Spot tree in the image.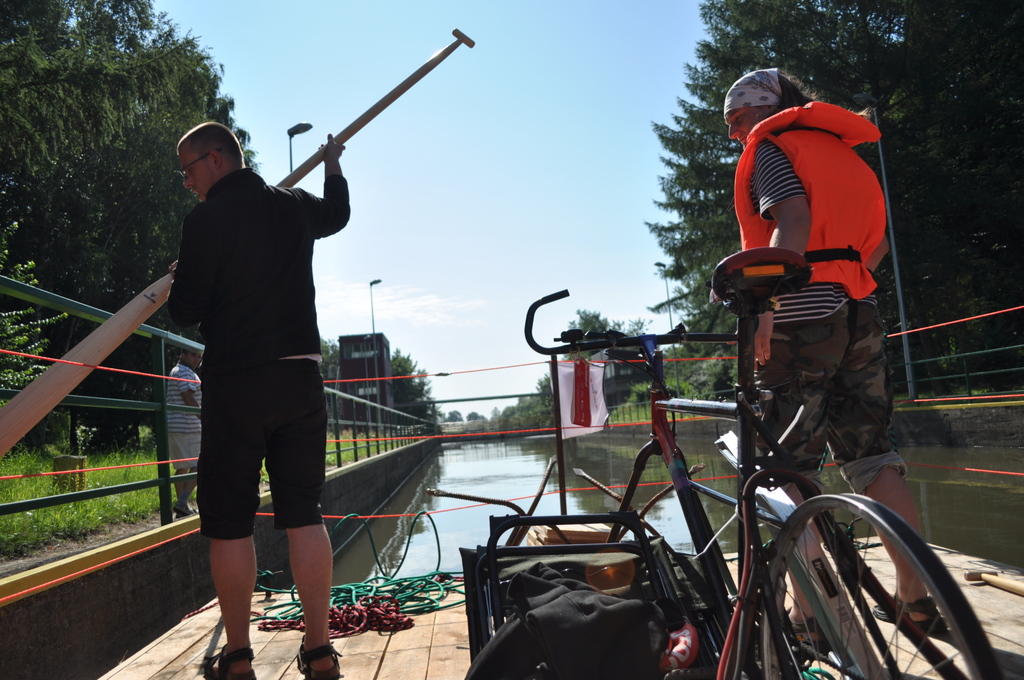
tree found at [648, 0, 1023, 412].
